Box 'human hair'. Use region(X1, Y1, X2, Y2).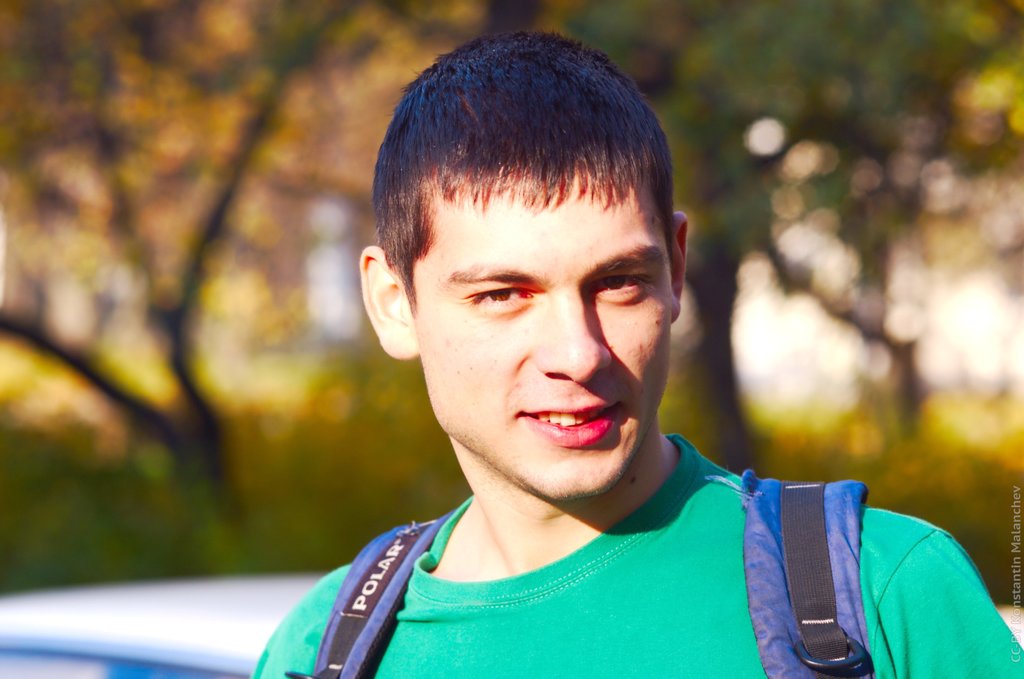
region(383, 42, 665, 307).
